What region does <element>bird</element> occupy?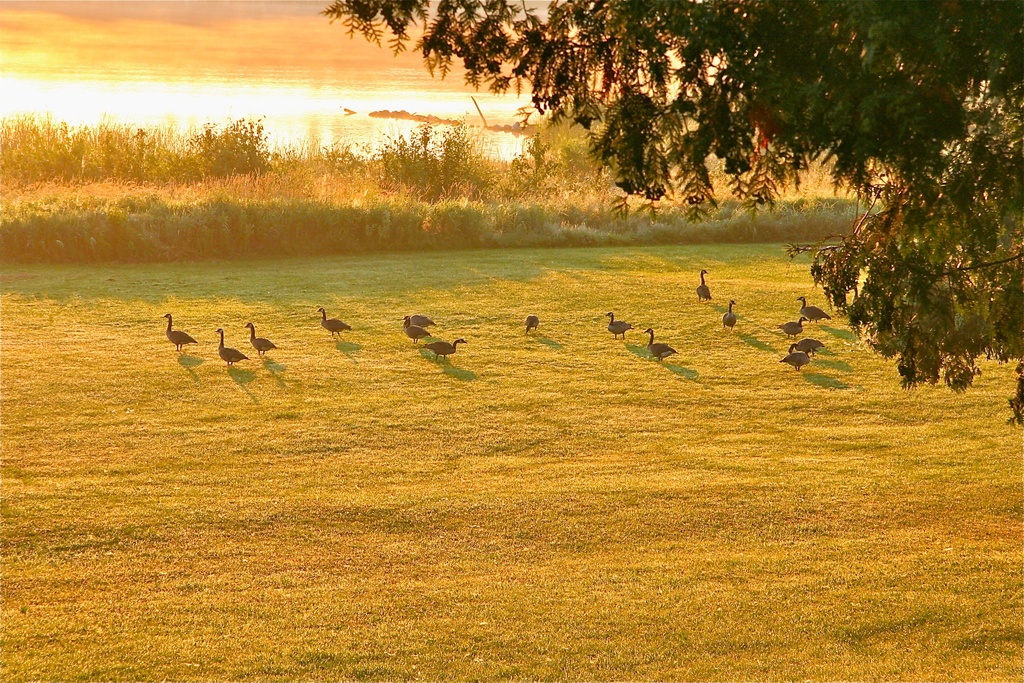
(318,304,349,327).
